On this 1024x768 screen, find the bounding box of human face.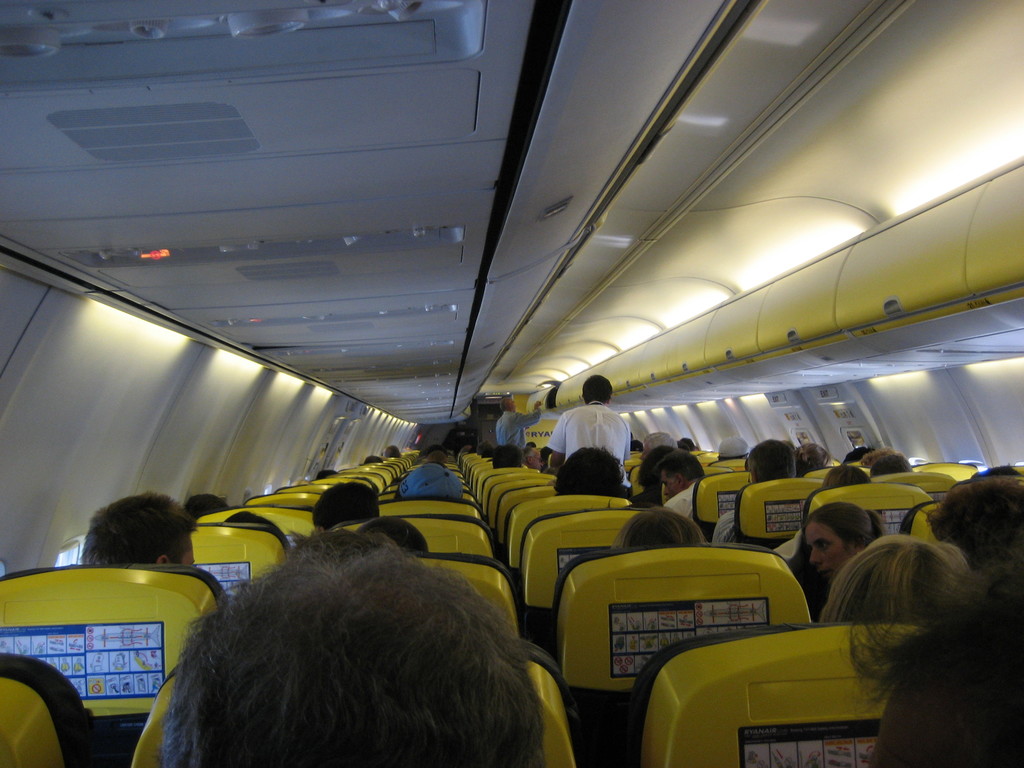
Bounding box: (x1=664, y1=471, x2=680, y2=497).
